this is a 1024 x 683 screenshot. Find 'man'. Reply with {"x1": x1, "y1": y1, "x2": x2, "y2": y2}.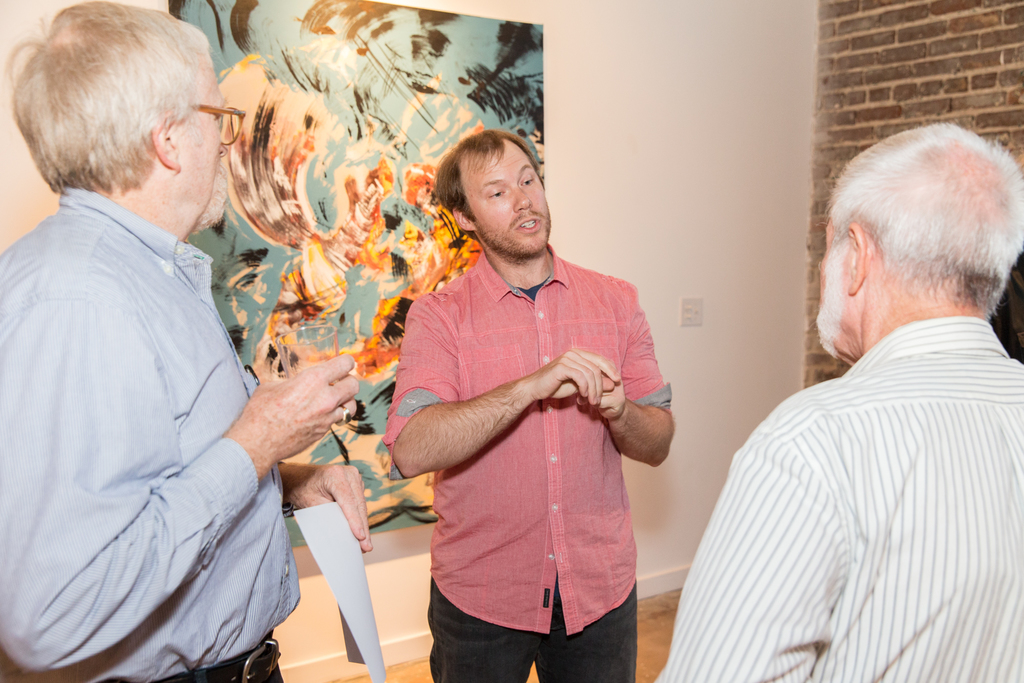
{"x1": 682, "y1": 138, "x2": 1023, "y2": 654}.
